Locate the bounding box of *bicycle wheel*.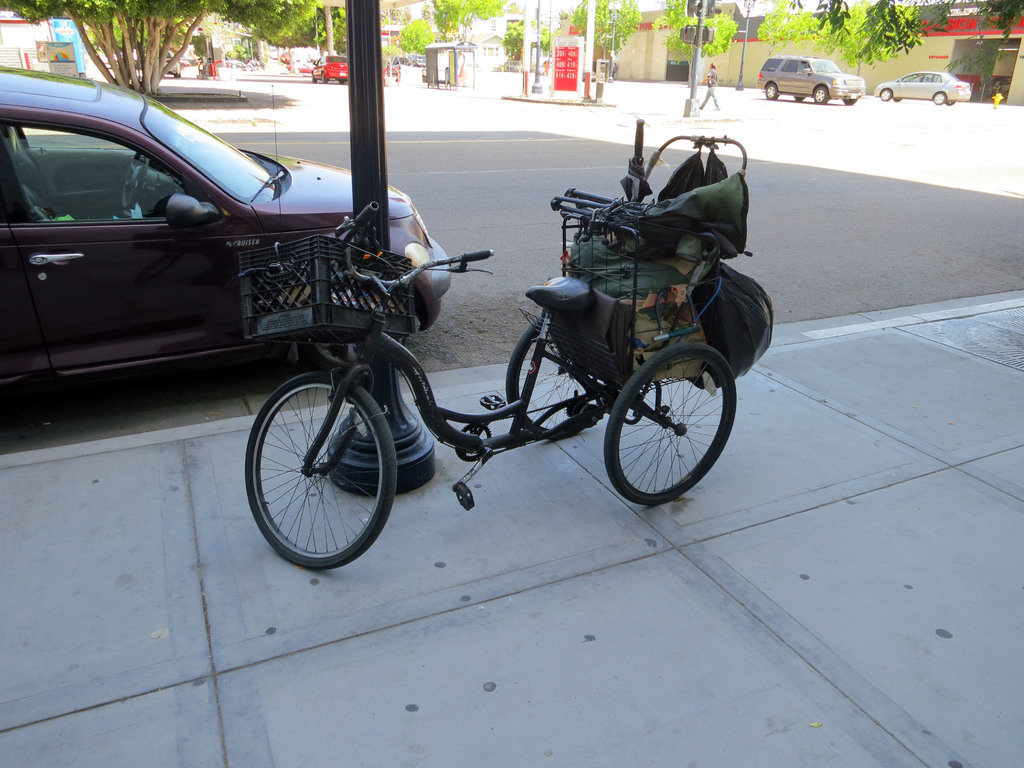
Bounding box: 239, 372, 396, 577.
